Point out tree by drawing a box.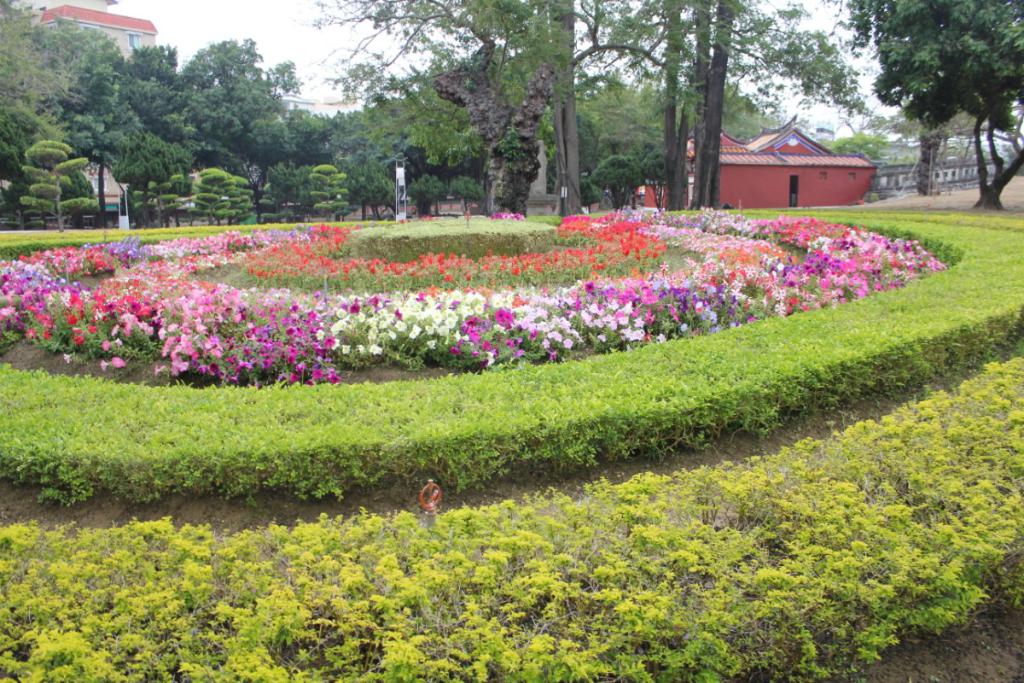
bbox=[43, 17, 174, 216].
